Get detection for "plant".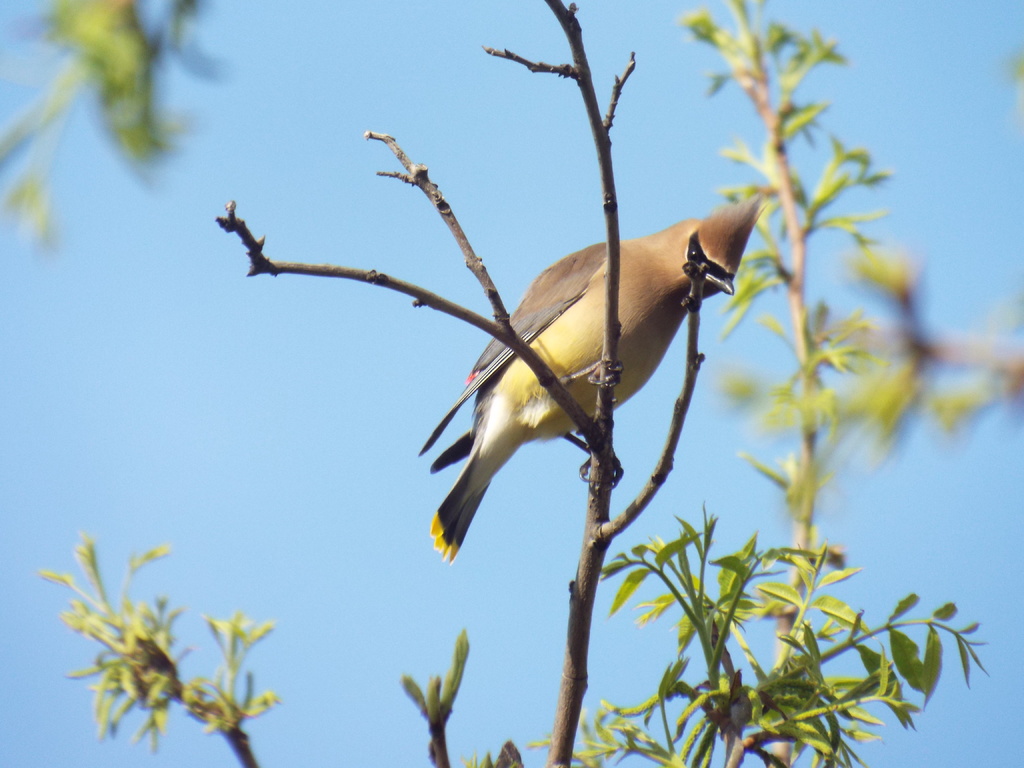
Detection: box=[35, 0, 1023, 767].
